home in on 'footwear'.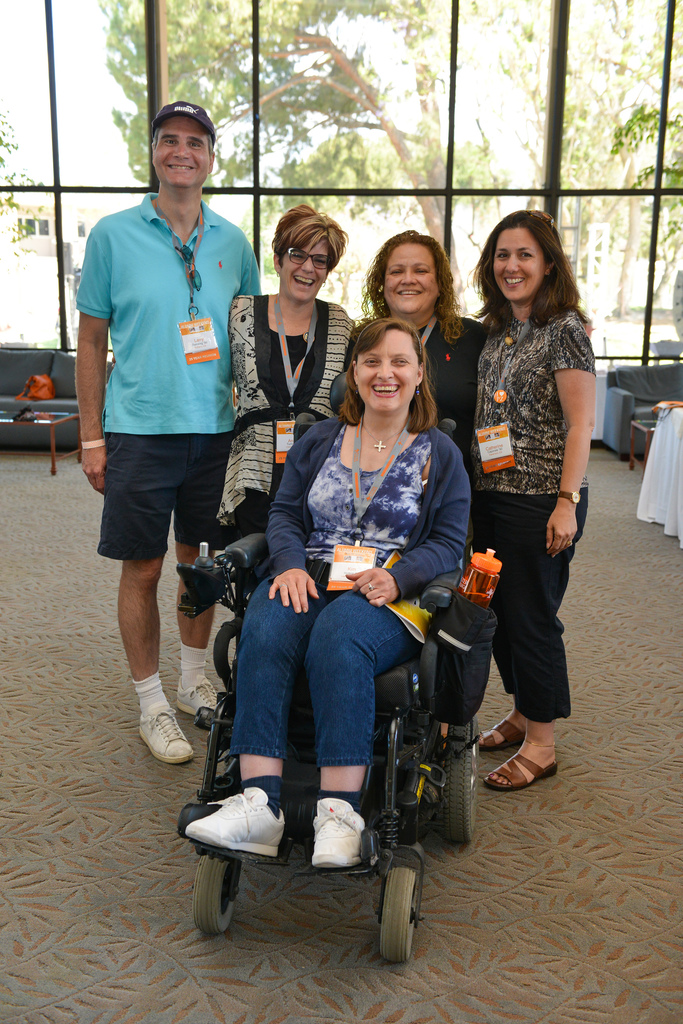
Homed in at {"left": 483, "top": 748, "right": 566, "bottom": 790}.
